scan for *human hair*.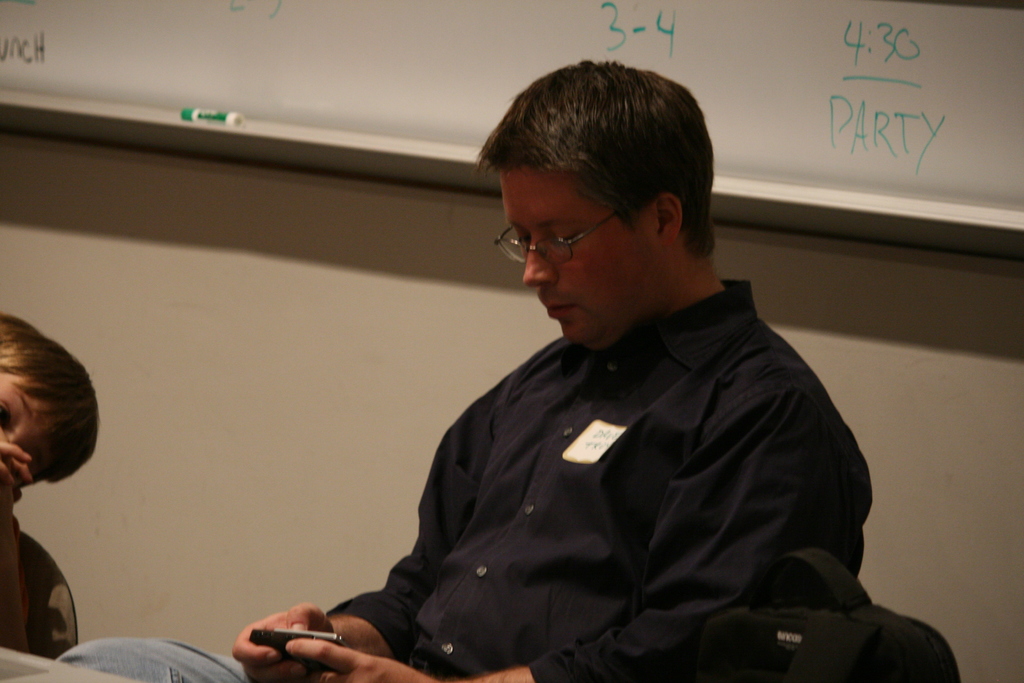
Scan result: bbox(1, 324, 100, 523).
